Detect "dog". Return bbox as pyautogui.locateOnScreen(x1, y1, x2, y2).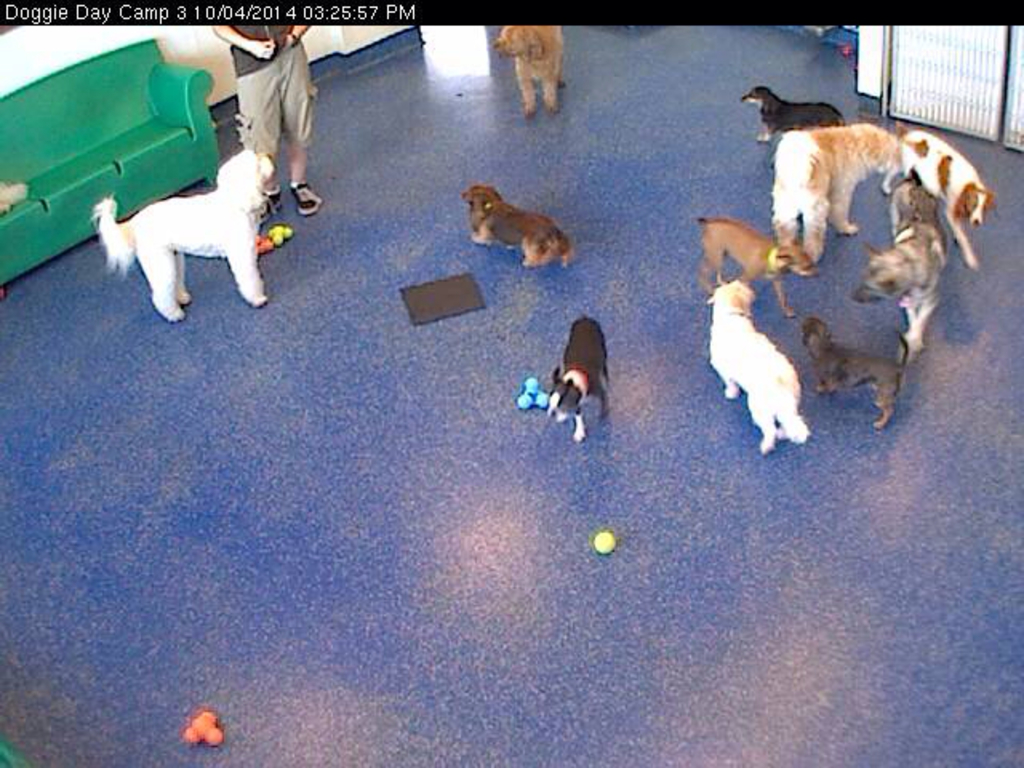
pyautogui.locateOnScreen(851, 178, 954, 357).
